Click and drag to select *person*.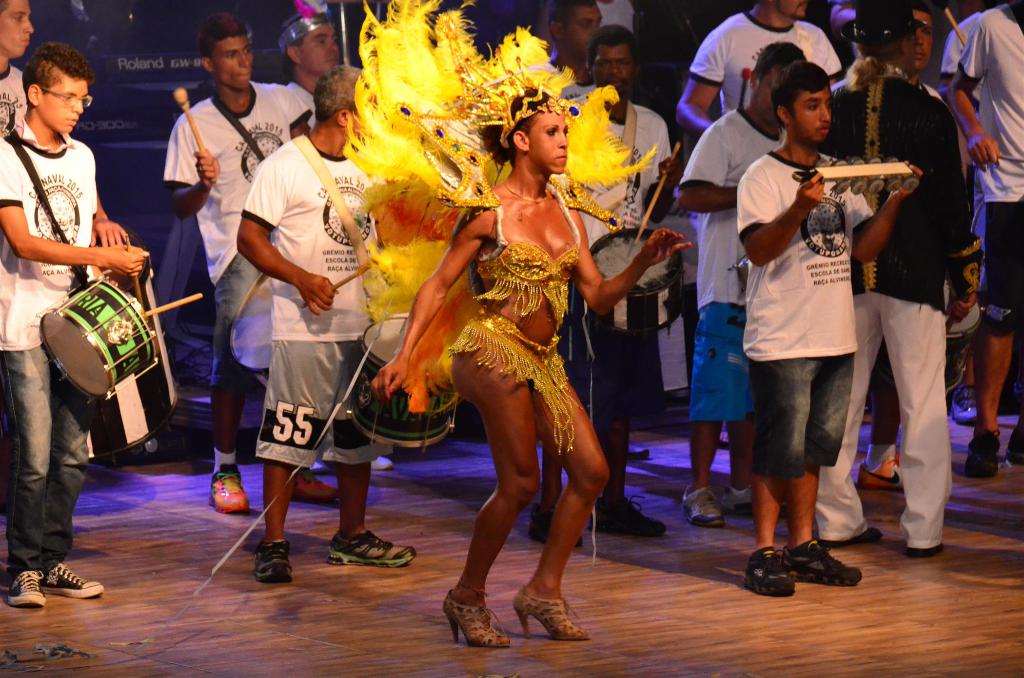
Selection: select_region(214, 88, 389, 575).
